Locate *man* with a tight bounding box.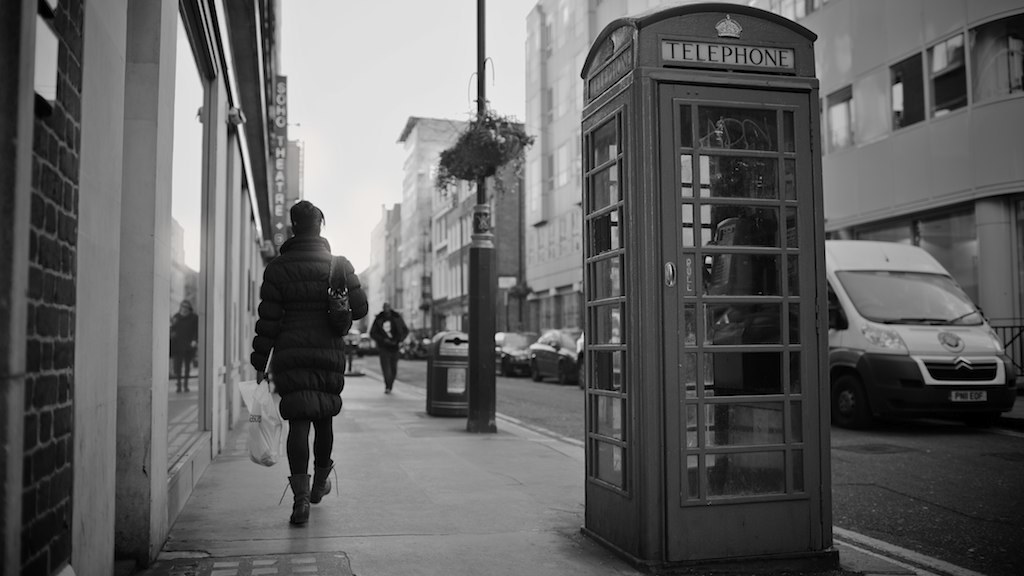
box=[369, 300, 412, 393].
